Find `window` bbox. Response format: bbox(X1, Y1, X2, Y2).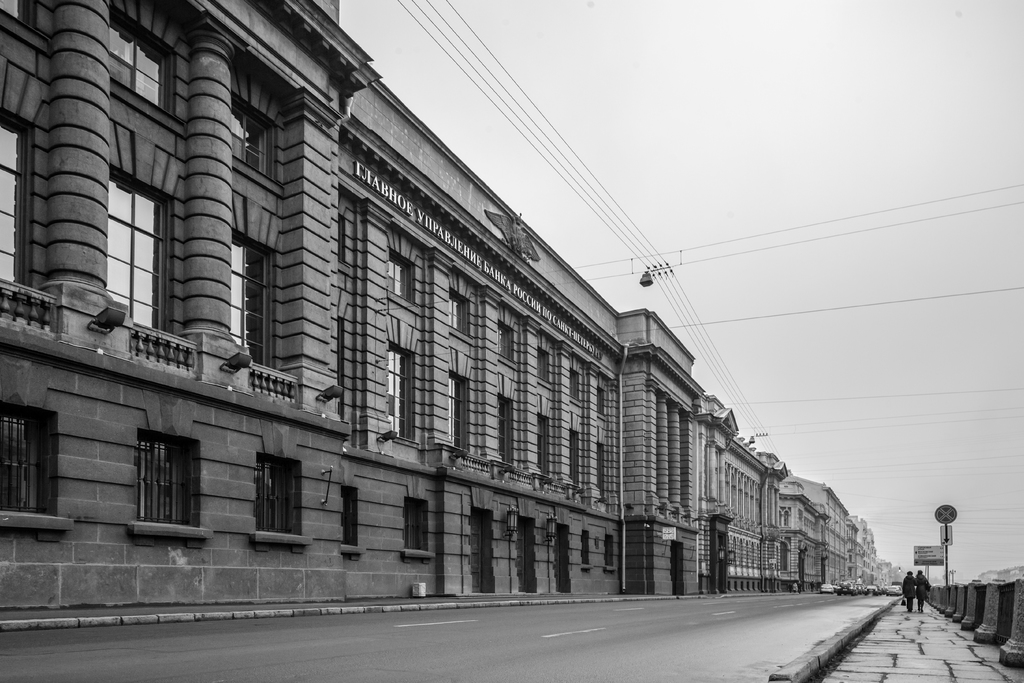
bbox(468, 509, 491, 595).
